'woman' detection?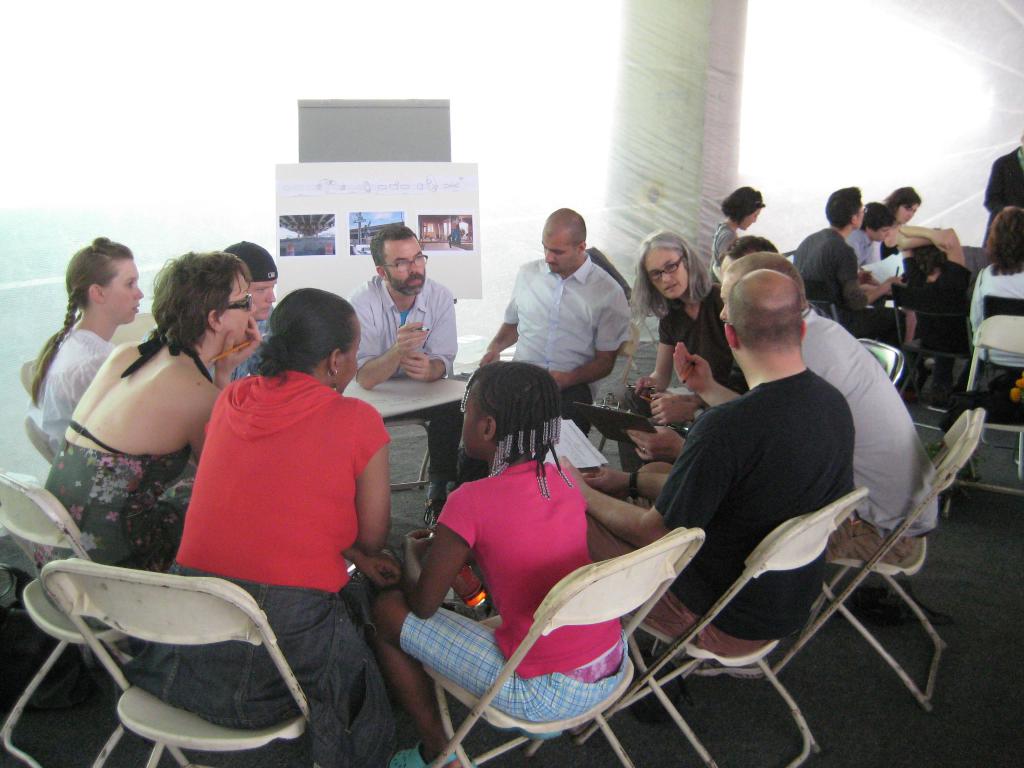
706:183:763:281
